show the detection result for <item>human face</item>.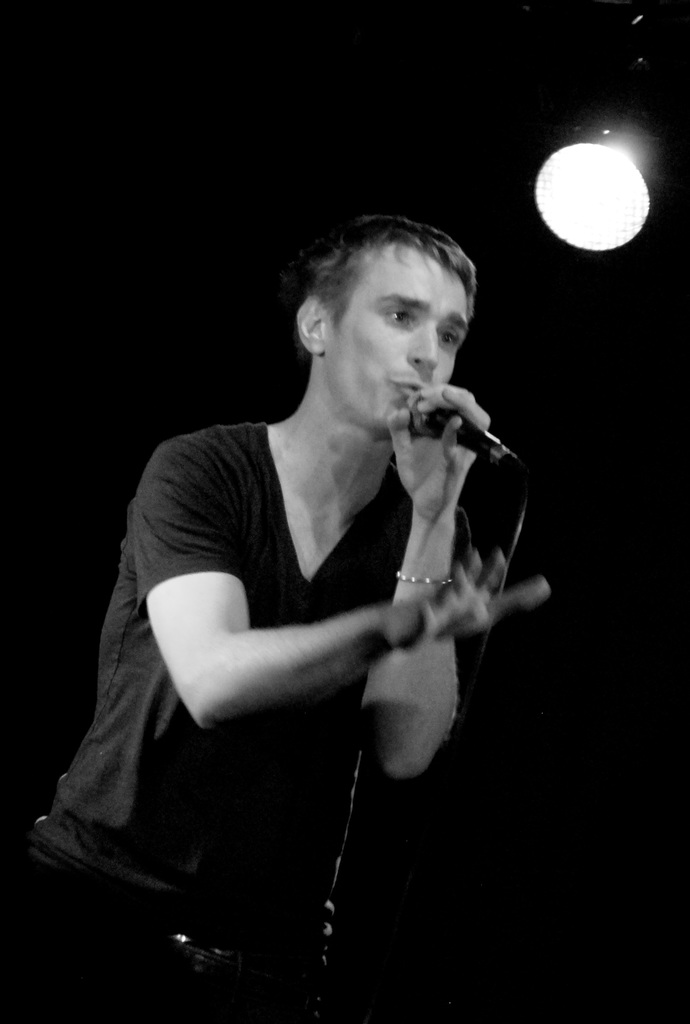
pyautogui.locateOnScreen(321, 239, 467, 428).
